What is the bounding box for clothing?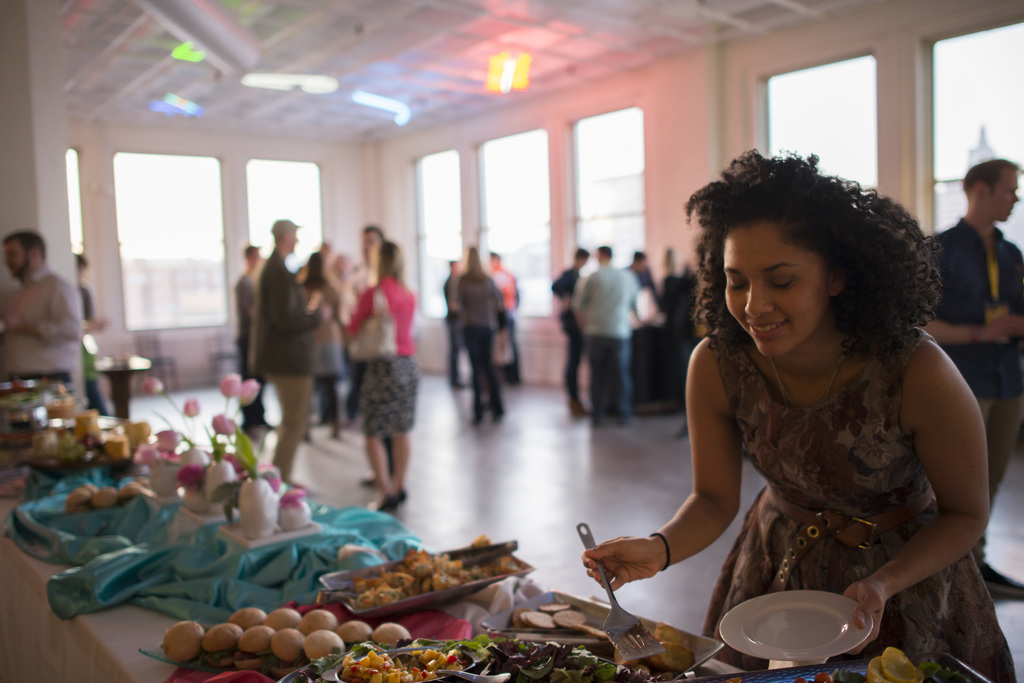
rect(911, 216, 1023, 555).
